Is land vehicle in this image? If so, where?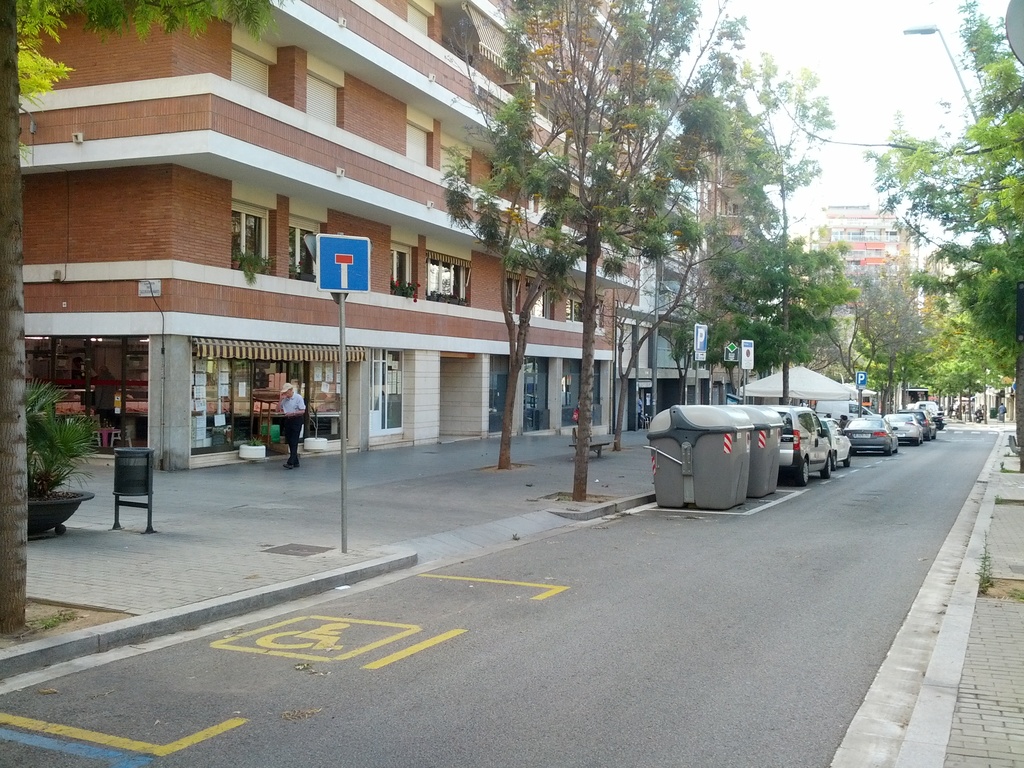
Yes, at bbox=[823, 424, 849, 462].
